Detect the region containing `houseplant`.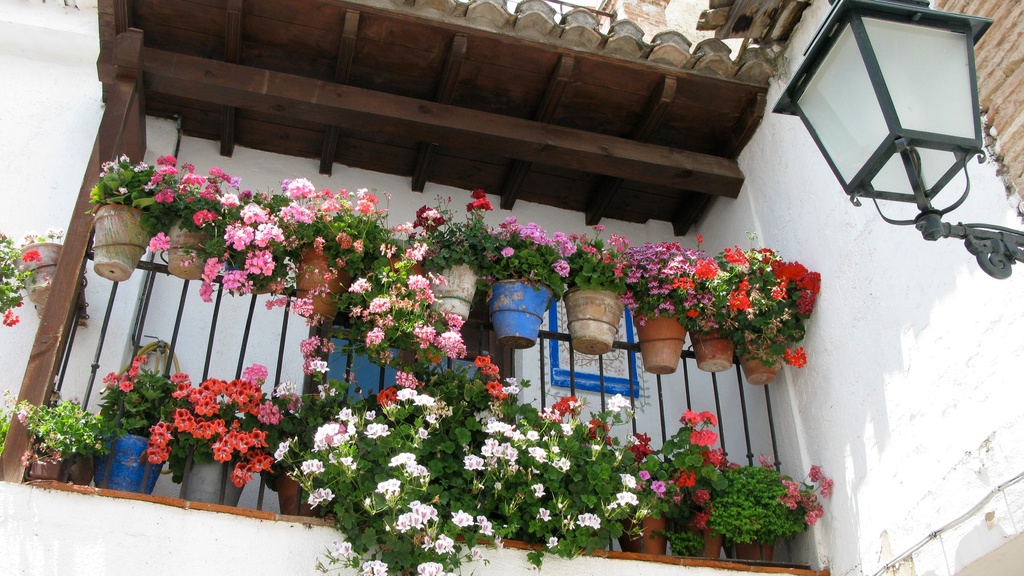
bbox=(84, 159, 179, 300).
